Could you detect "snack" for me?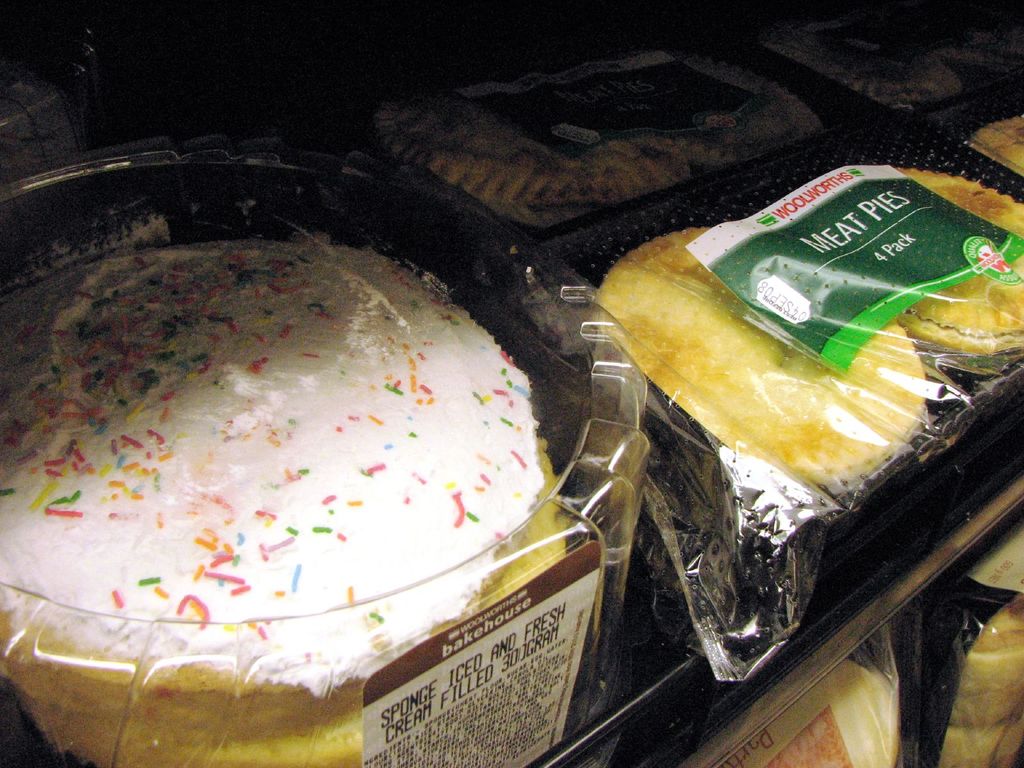
Detection result: locate(595, 159, 1023, 512).
